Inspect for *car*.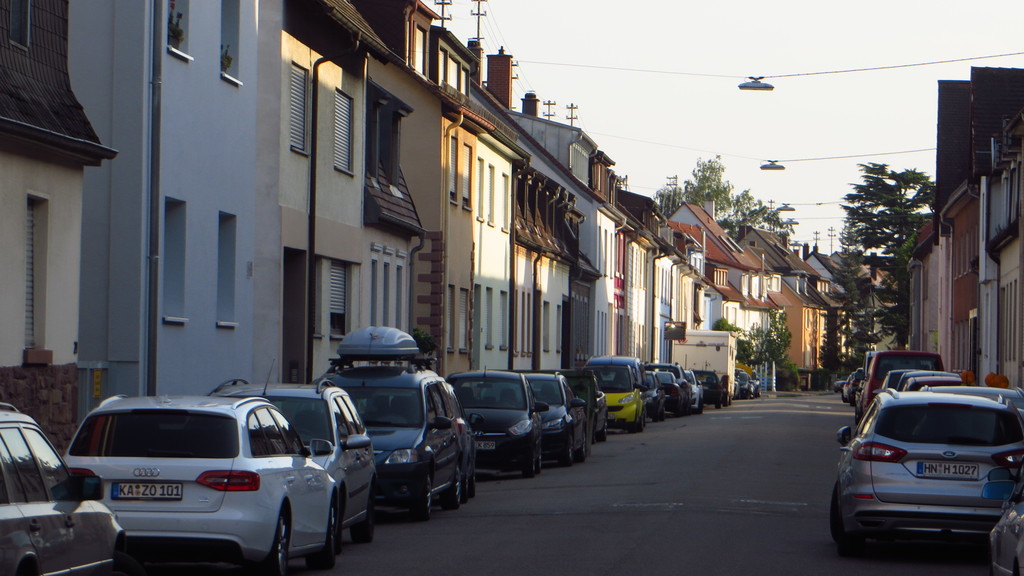
Inspection: 838,369,867,403.
